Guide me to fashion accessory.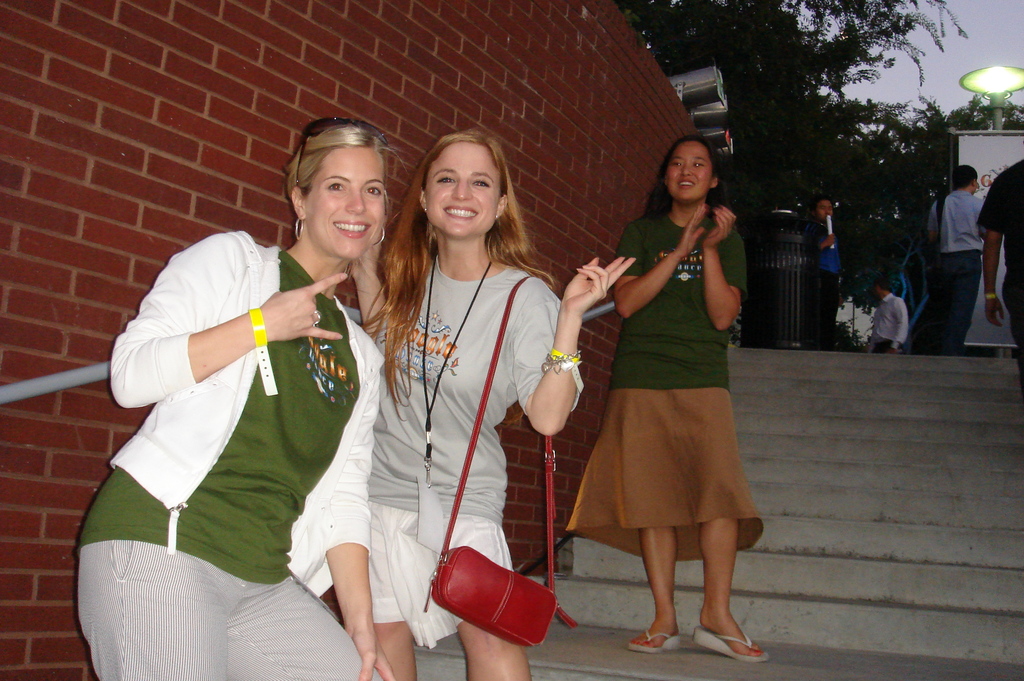
Guidance: 374 225 385 244.
